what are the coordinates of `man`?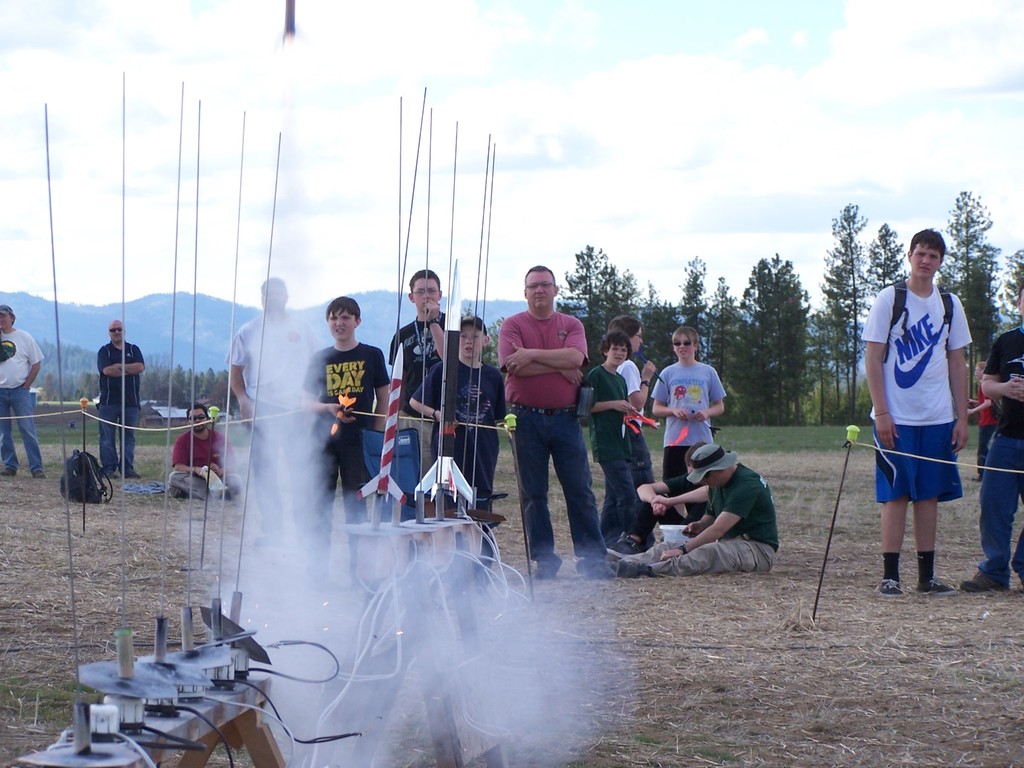
x1=168 y1=400 x2=243 y2=501.
